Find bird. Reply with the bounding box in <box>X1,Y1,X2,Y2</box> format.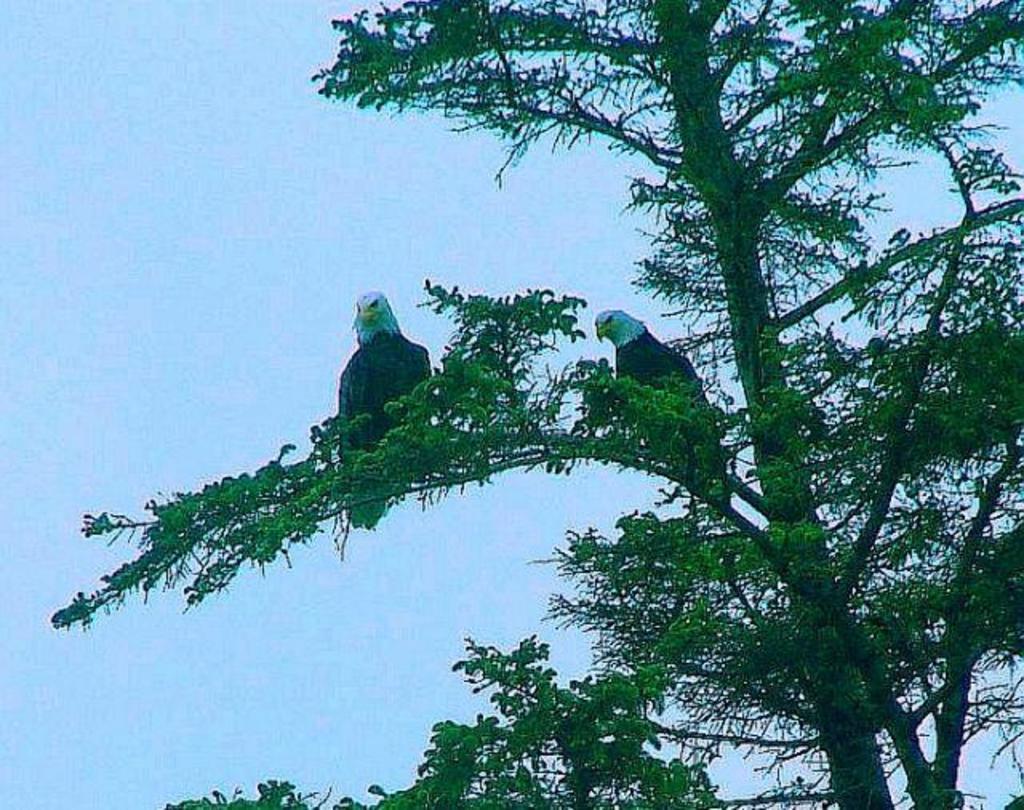
<box>592,303,742,514</box>.
